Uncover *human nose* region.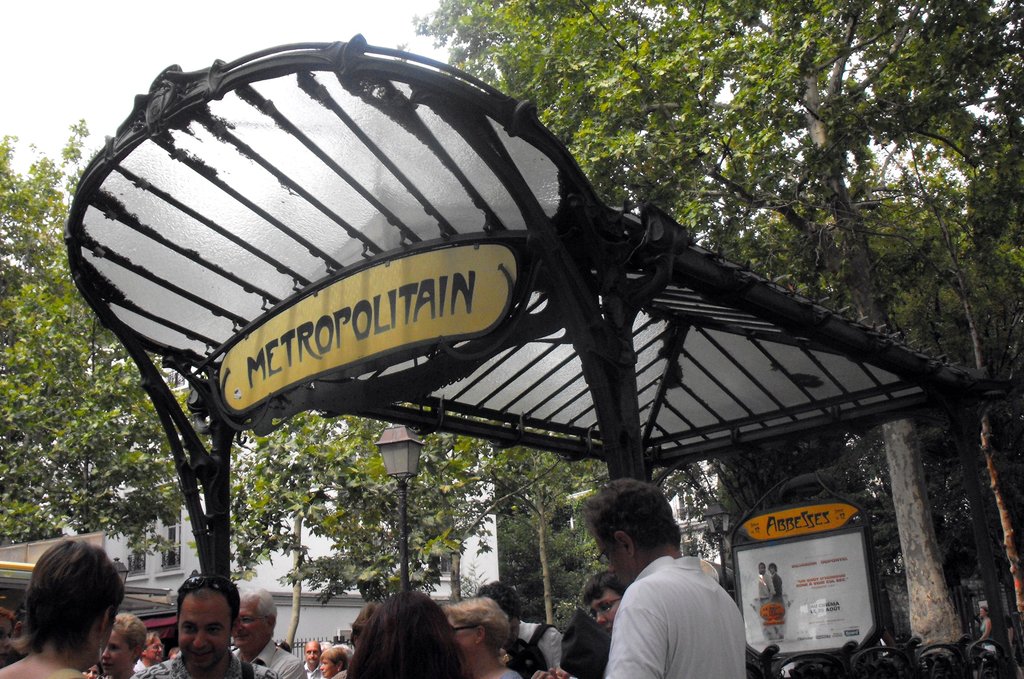
Uncovered: box(593, 609, 604, 624).
